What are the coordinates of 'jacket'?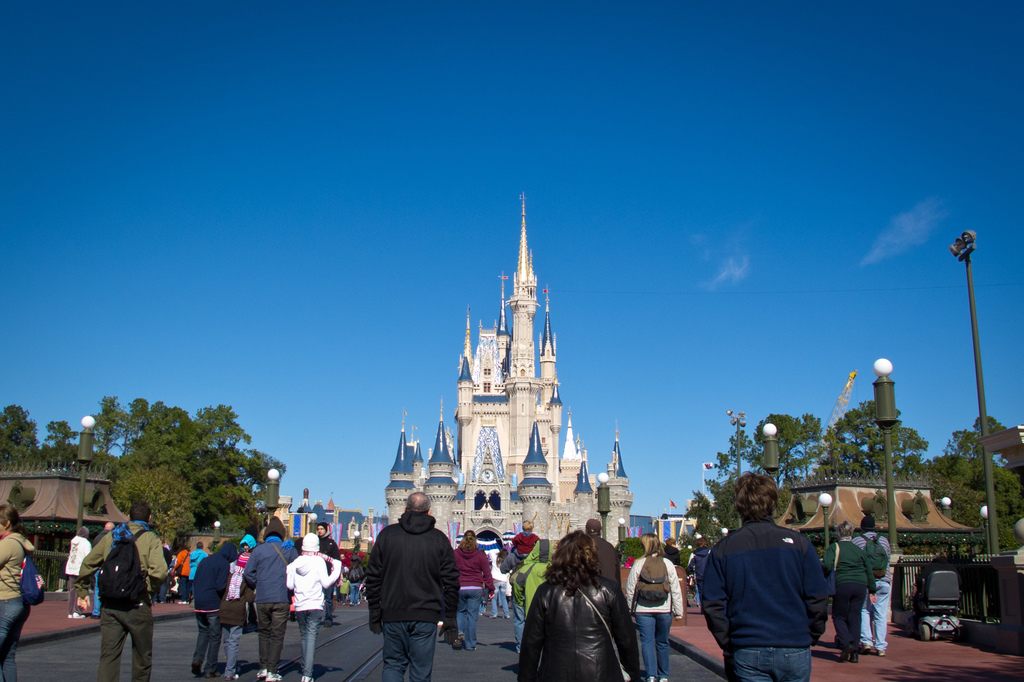
(241, 535, 296, 608).
